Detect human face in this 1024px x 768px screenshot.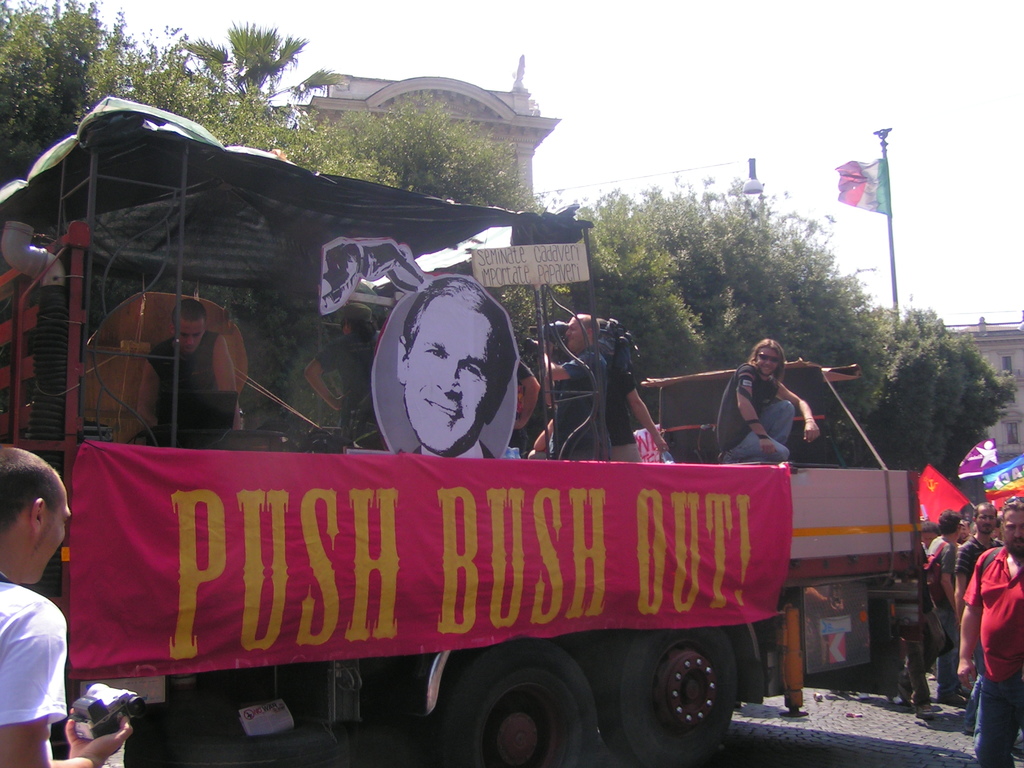
Detection: BBox(755, 346, 774, 378).
